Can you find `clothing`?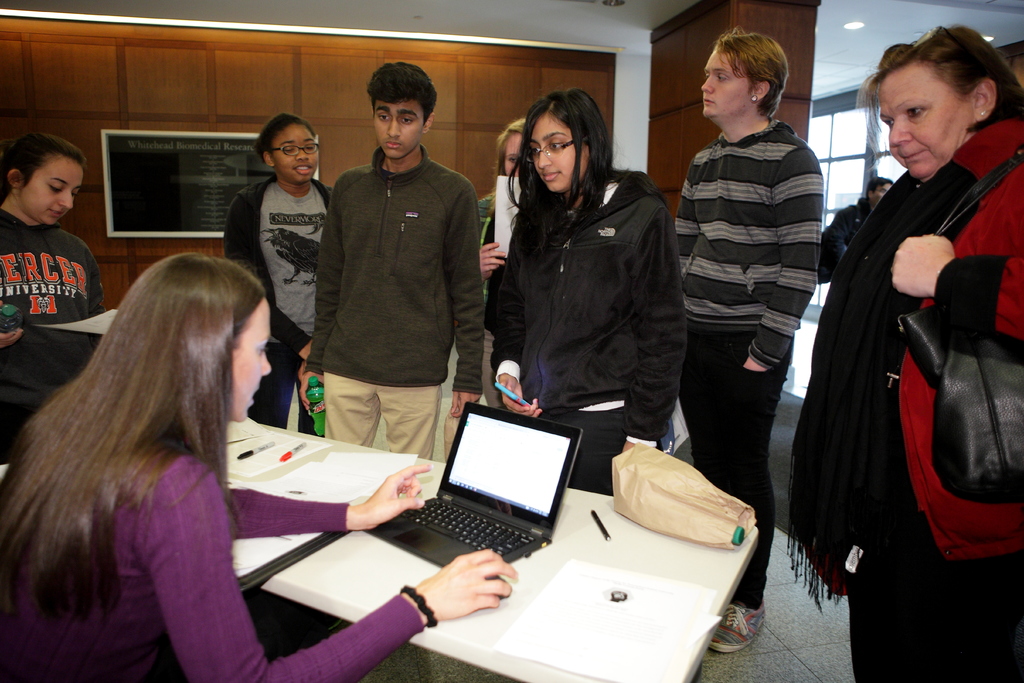
Yes, bounding box: 303,138,483,404.
